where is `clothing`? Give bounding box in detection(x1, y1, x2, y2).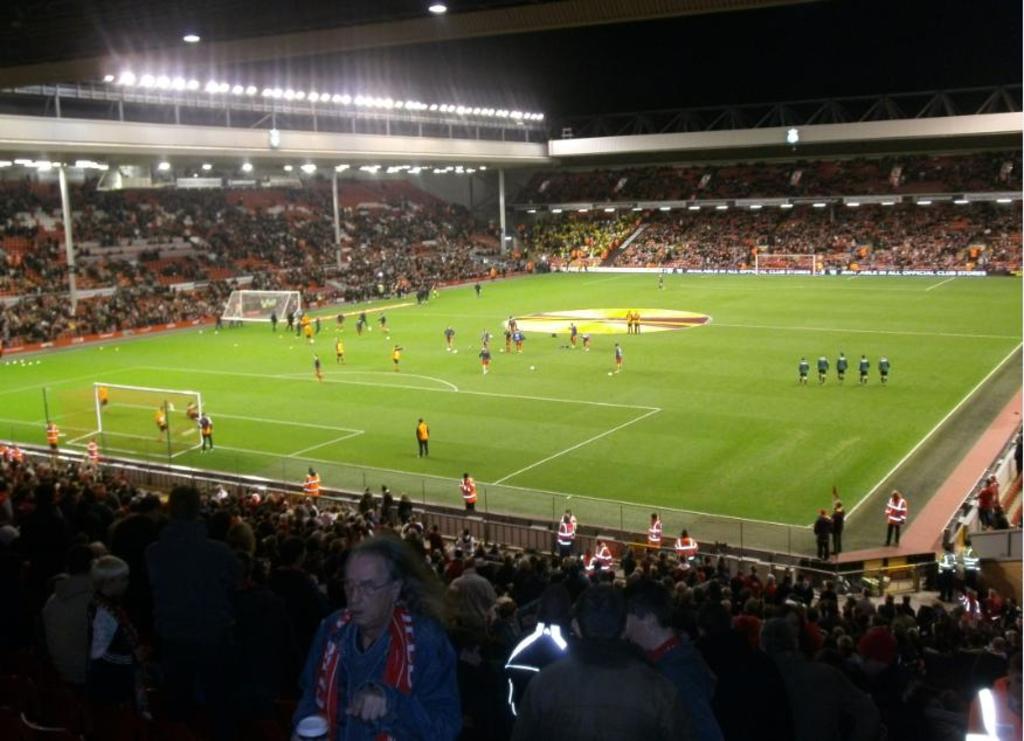
detection(579, 334, 591, 349).
